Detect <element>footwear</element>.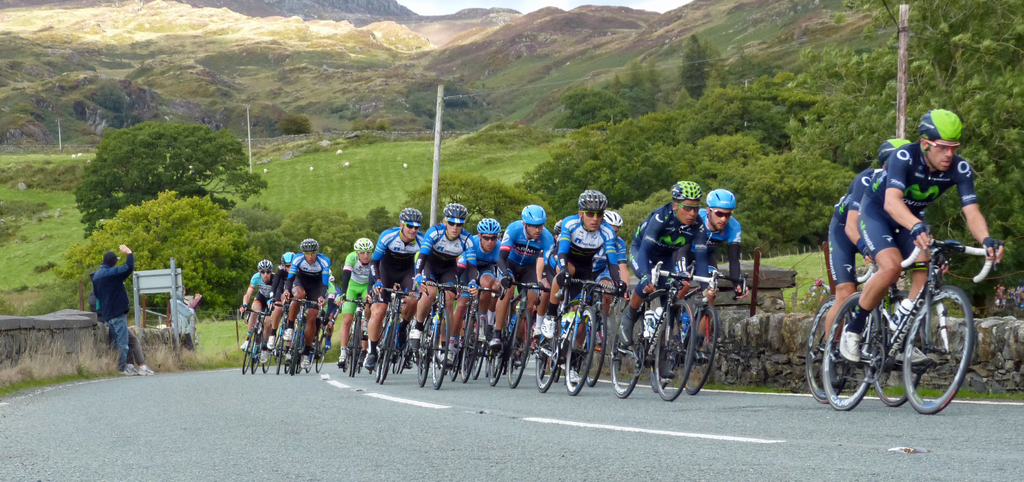
Detected at Rect(122, 366, 139, 375).
